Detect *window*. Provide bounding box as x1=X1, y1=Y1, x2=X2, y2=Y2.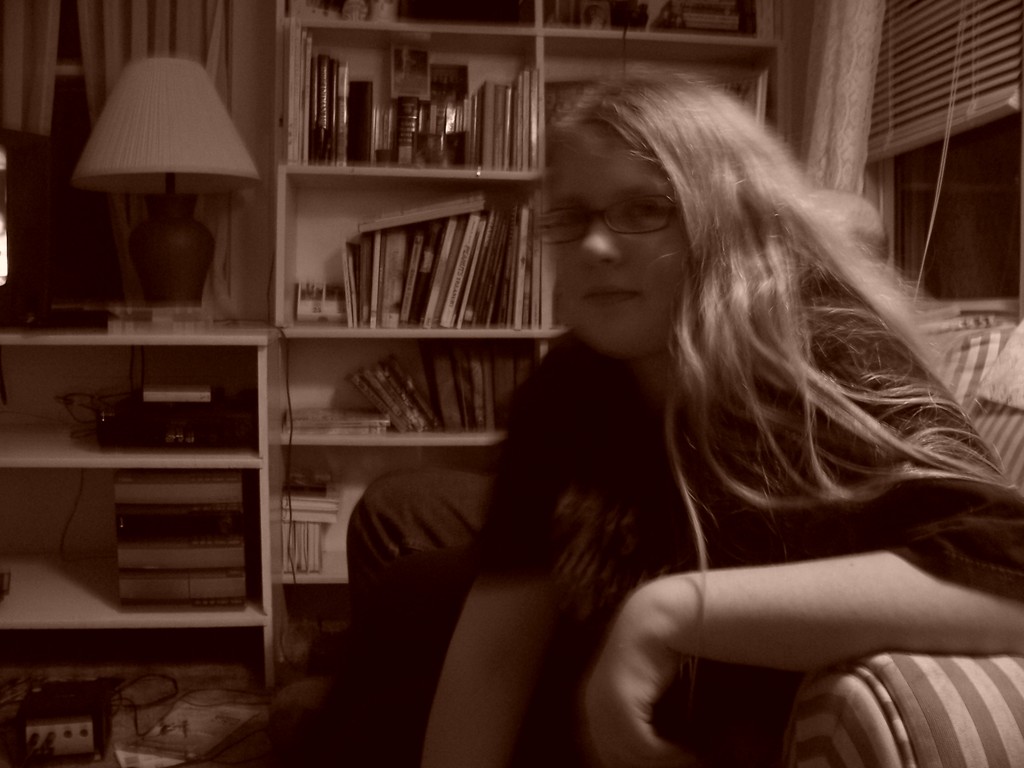
x1=858, y1=0, x2=1023, y2=317.
